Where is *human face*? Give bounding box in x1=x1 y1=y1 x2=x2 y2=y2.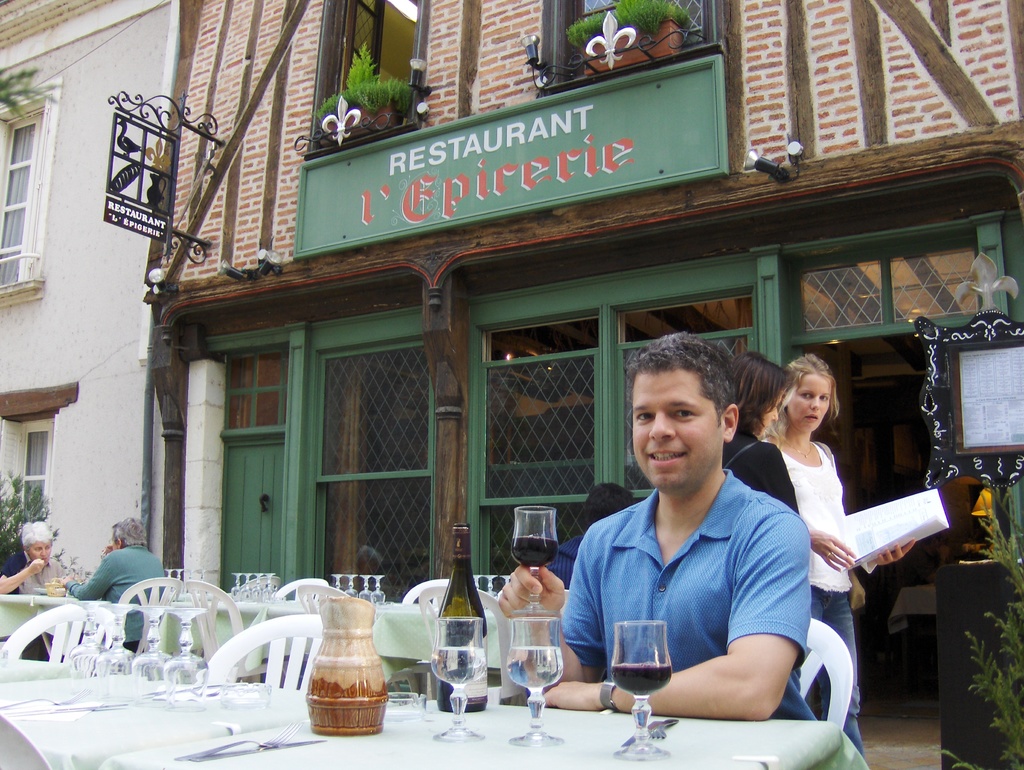
x1=26 y1=539 x2=54 y2=564.
